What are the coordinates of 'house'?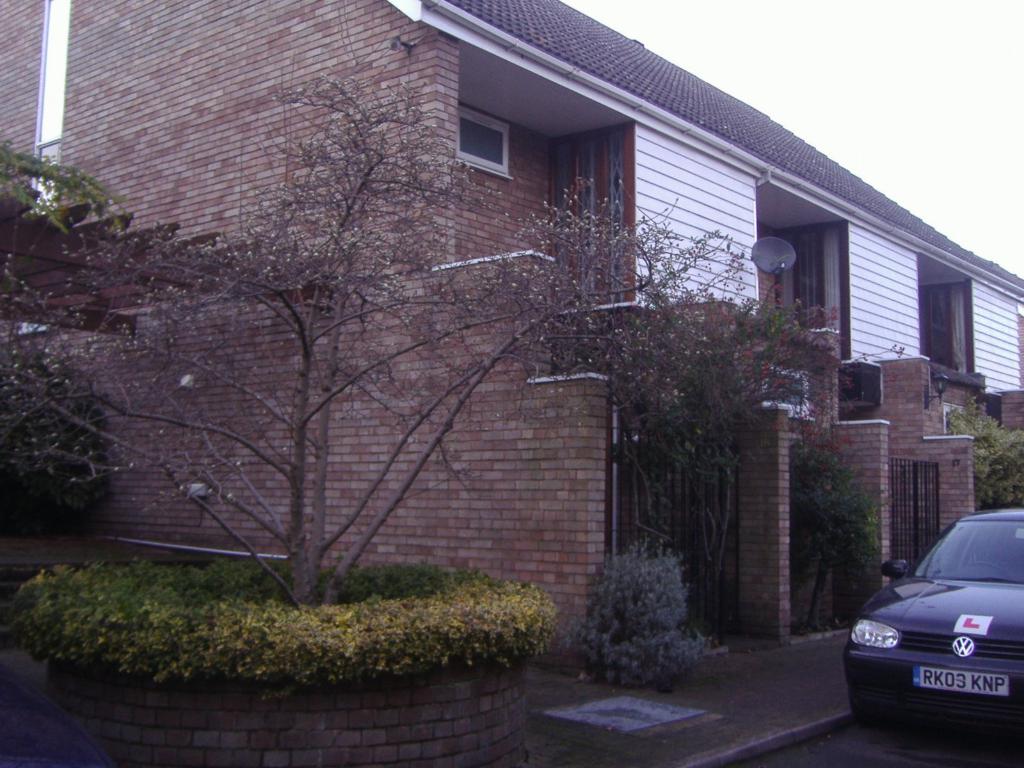
(left=0, top=0, right=1023, bottom=648).
